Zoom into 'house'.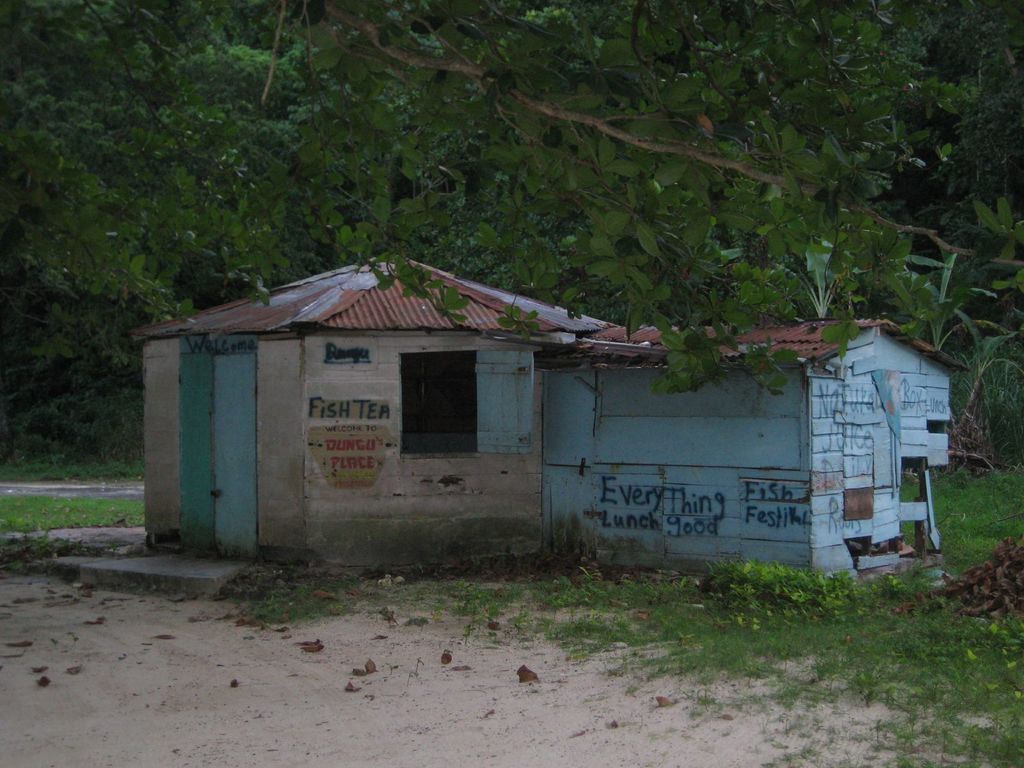
Zoom target: detection(319, 257, 962, 583).
